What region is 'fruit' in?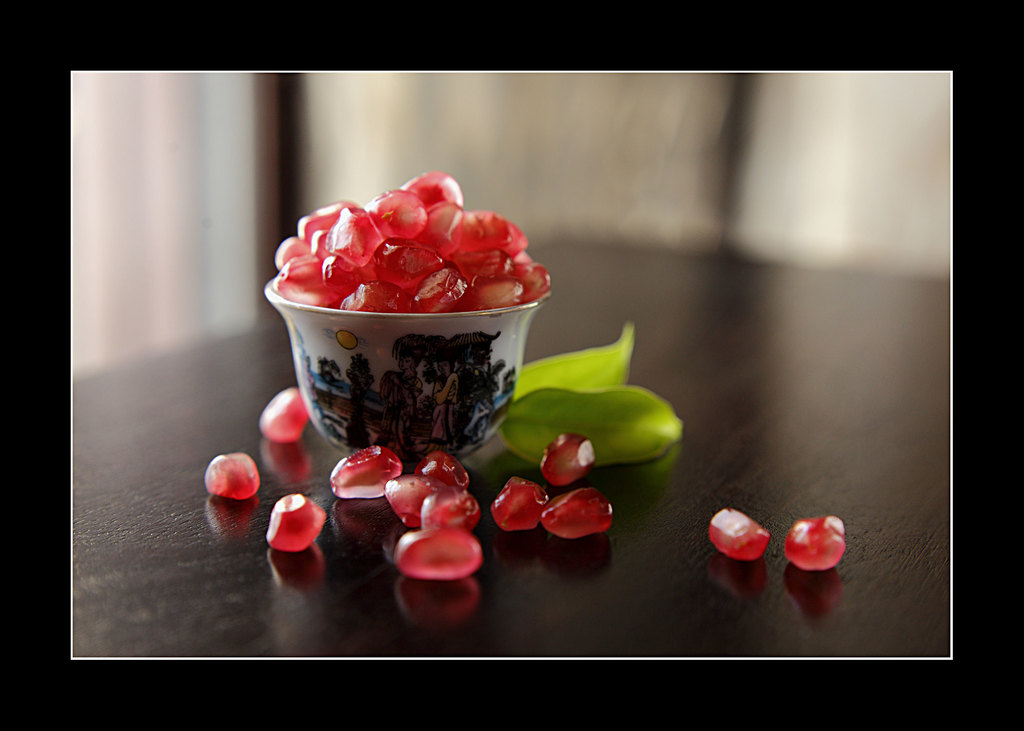
locate(265, 490, 328, 554).
